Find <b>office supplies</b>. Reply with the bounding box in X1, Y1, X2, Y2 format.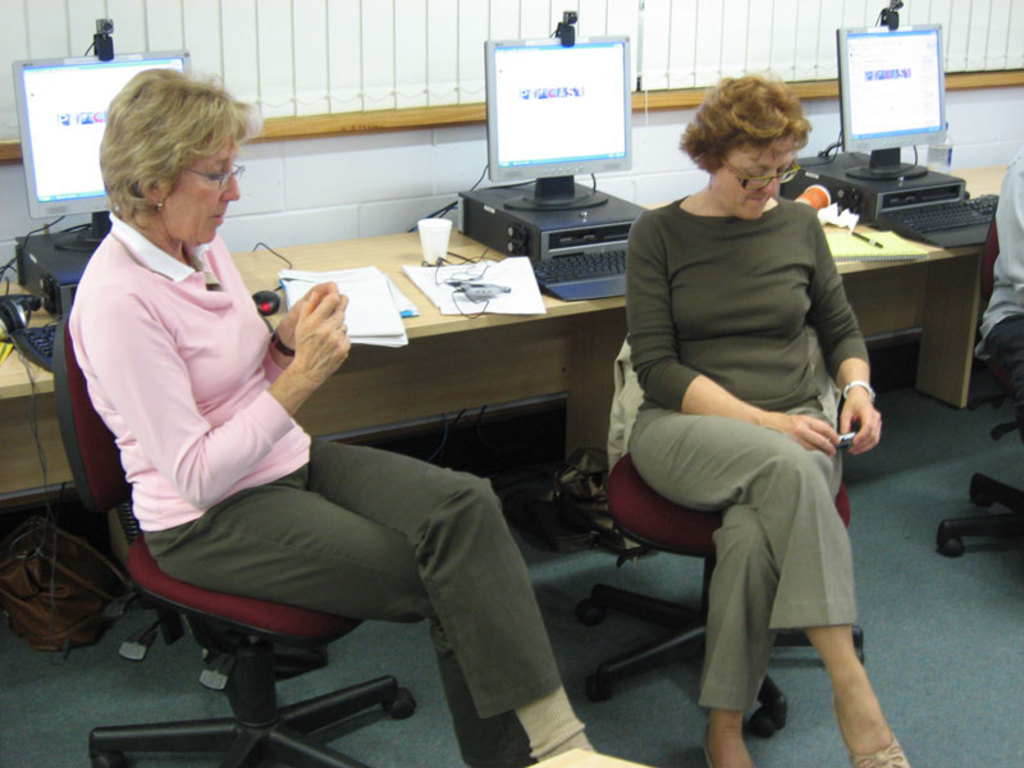
15, 229, 102, 319.
